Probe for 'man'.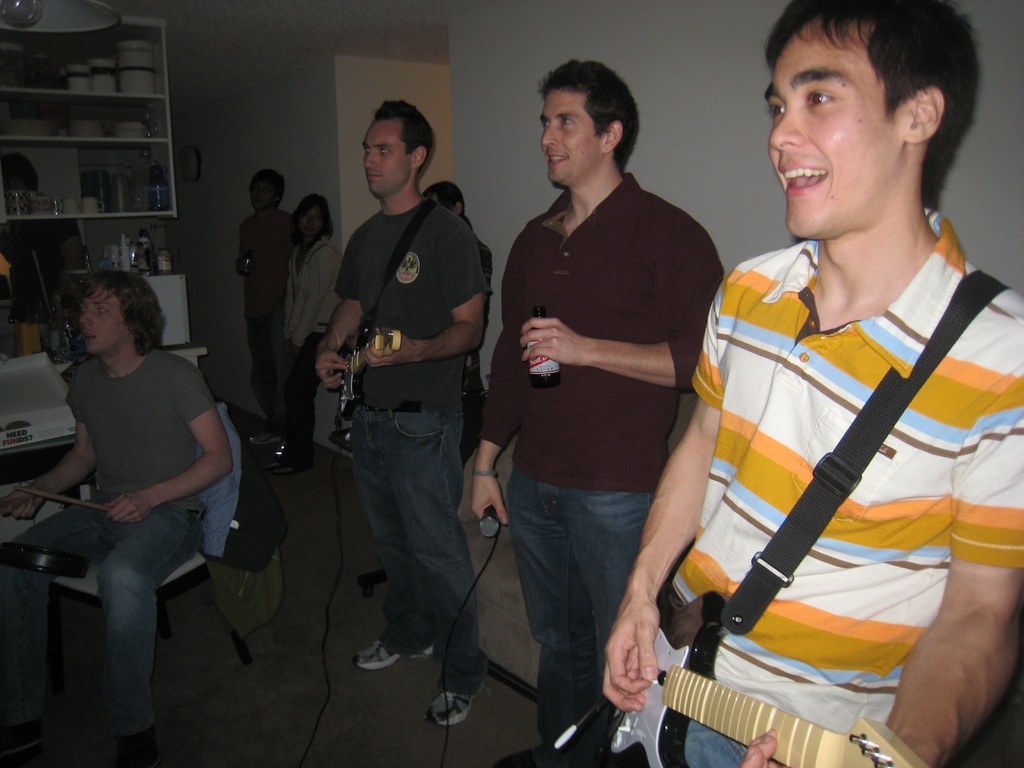
Probe result: (0,270,237,767).
